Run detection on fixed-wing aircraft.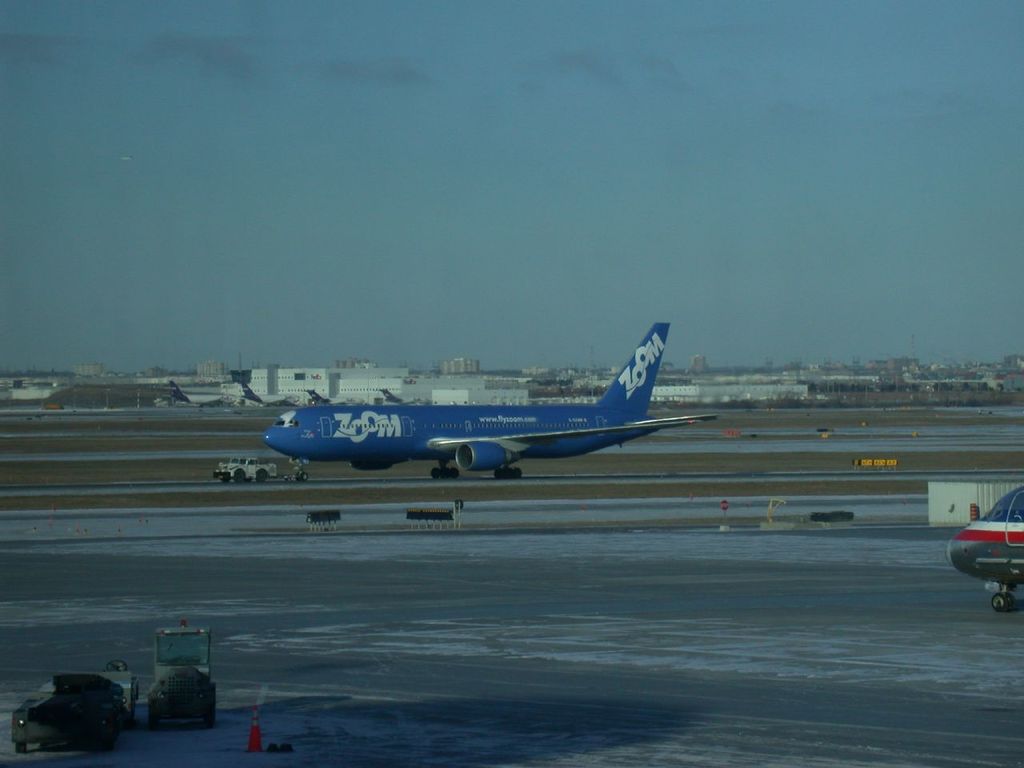
Result: [303, 390, 335, 403].
